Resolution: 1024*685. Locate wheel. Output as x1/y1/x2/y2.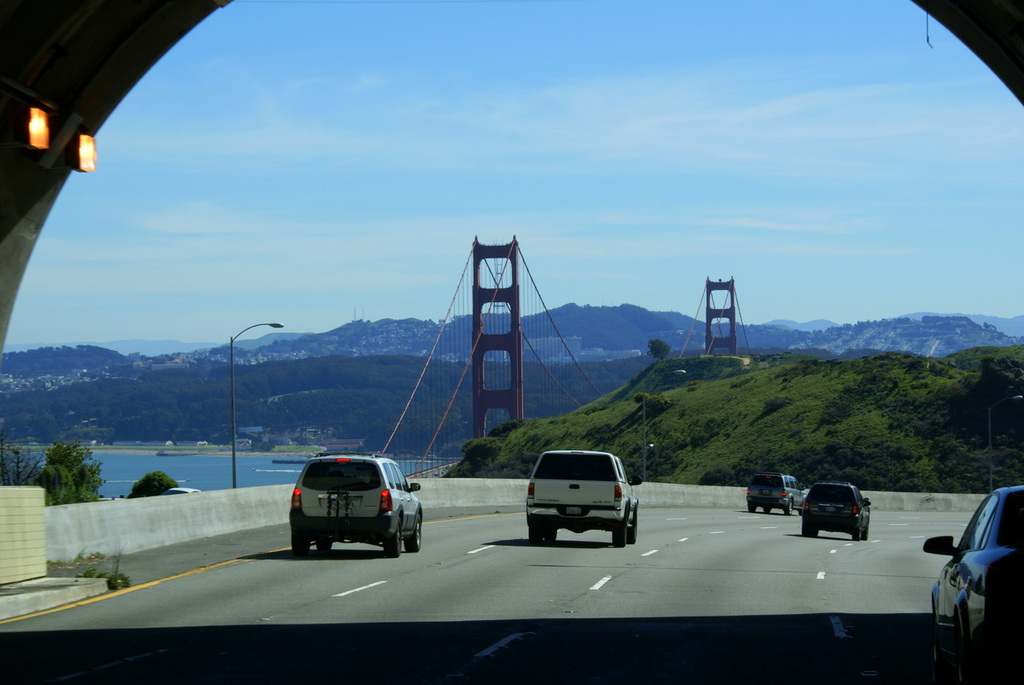
788/502/794/516.
